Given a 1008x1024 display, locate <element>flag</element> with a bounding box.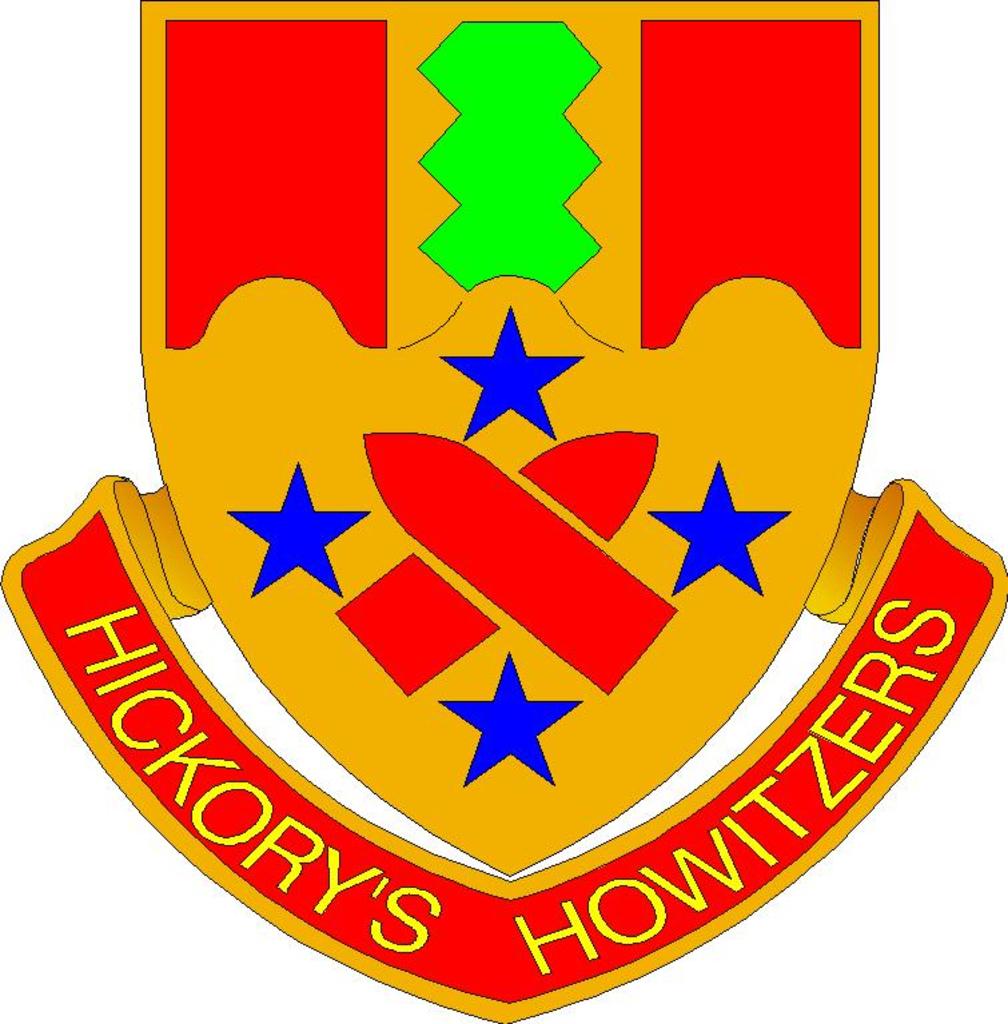
Located: [0,0,1007,1023].
